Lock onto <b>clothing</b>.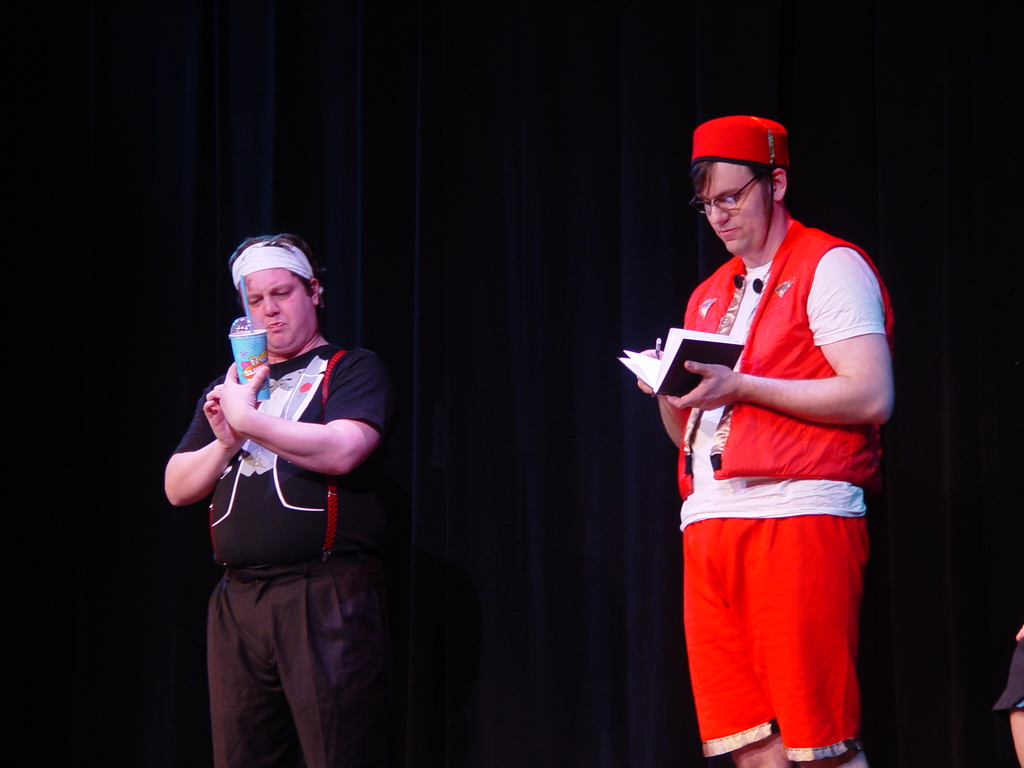
Locked: 654, 223, 888, 710.
